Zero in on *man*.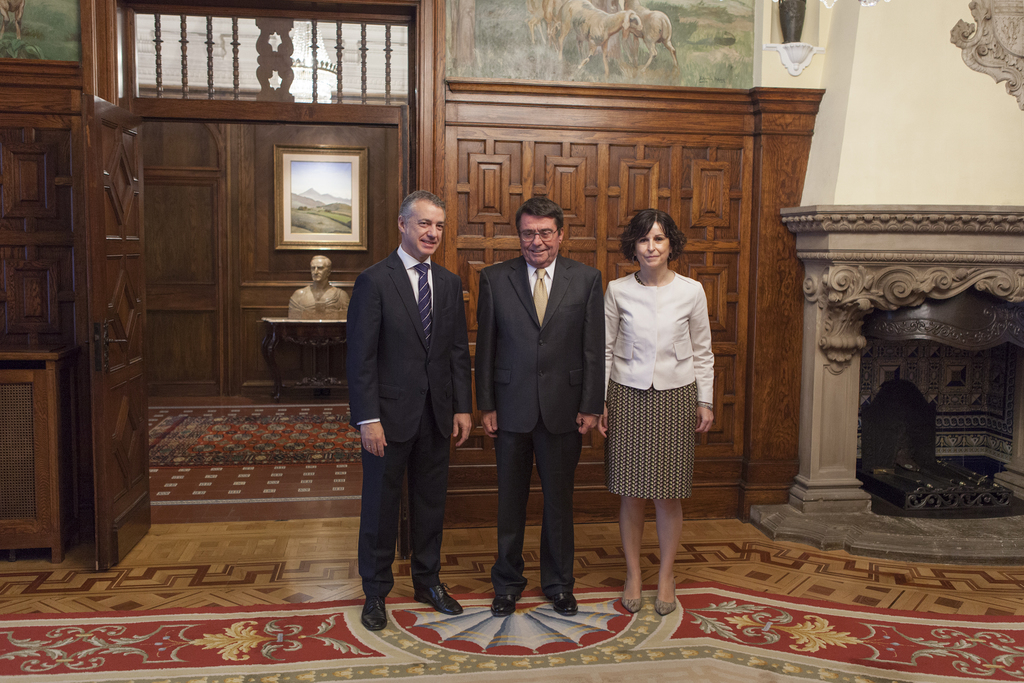
Zeroed in: box(355, 185, 473, 638).
